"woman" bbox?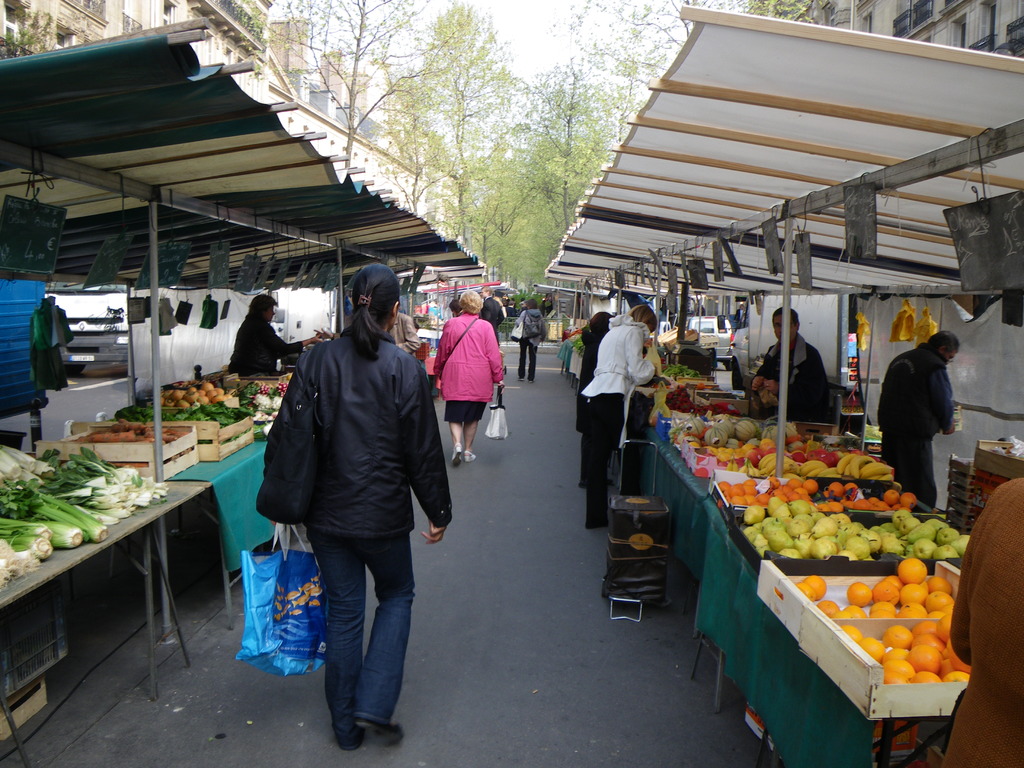
576/310/614/431
